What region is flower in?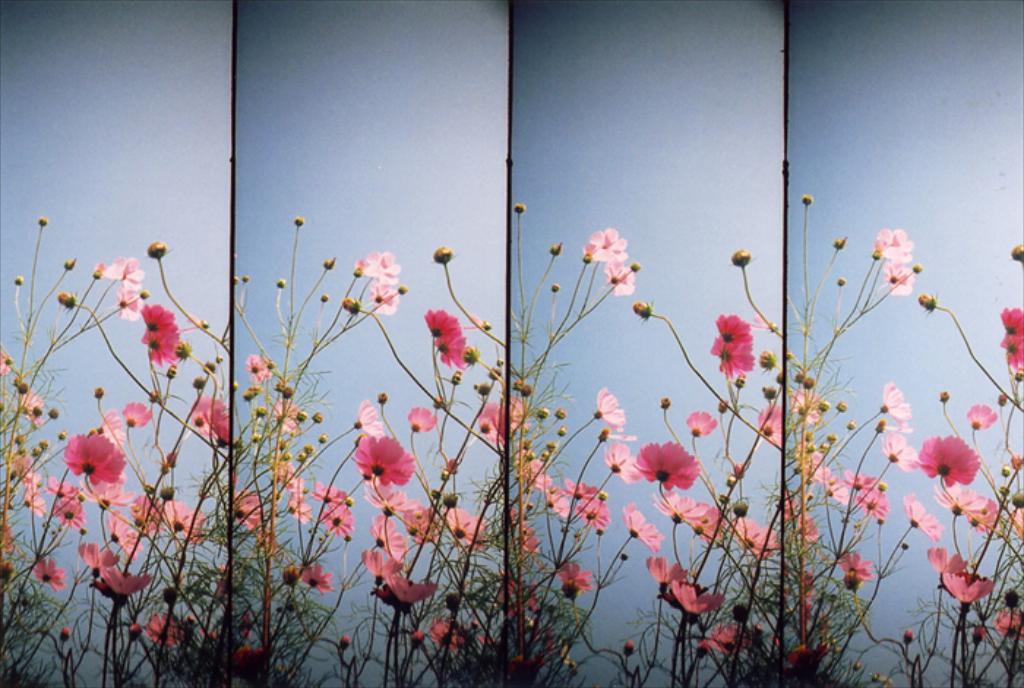
bbox=(544, 485, 571, 523).
